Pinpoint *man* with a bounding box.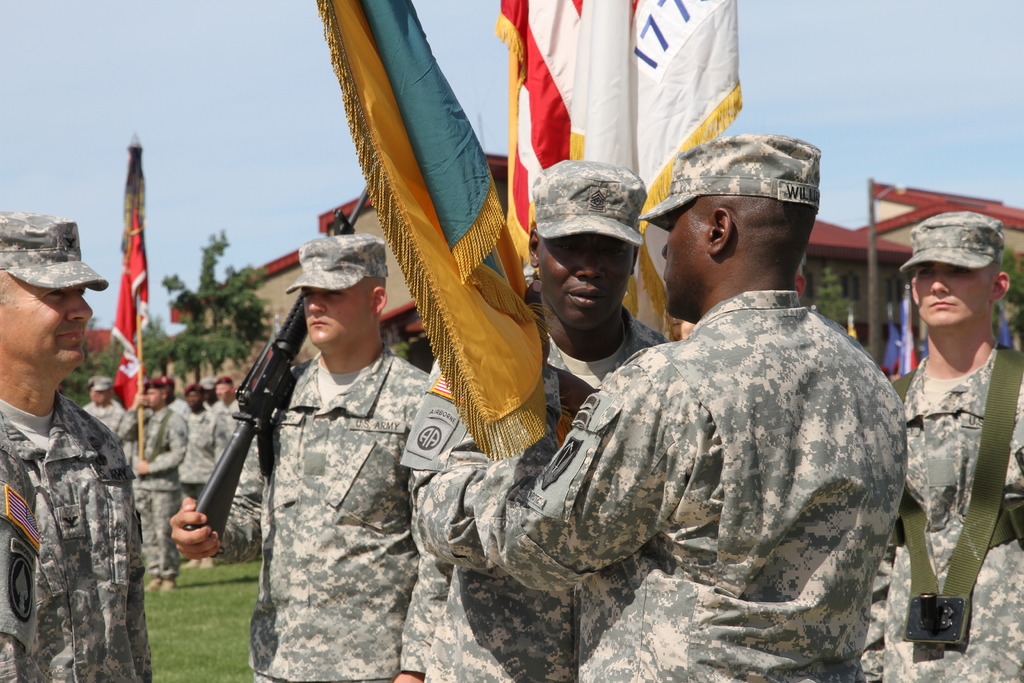
region(215, 378, 252, 465).
